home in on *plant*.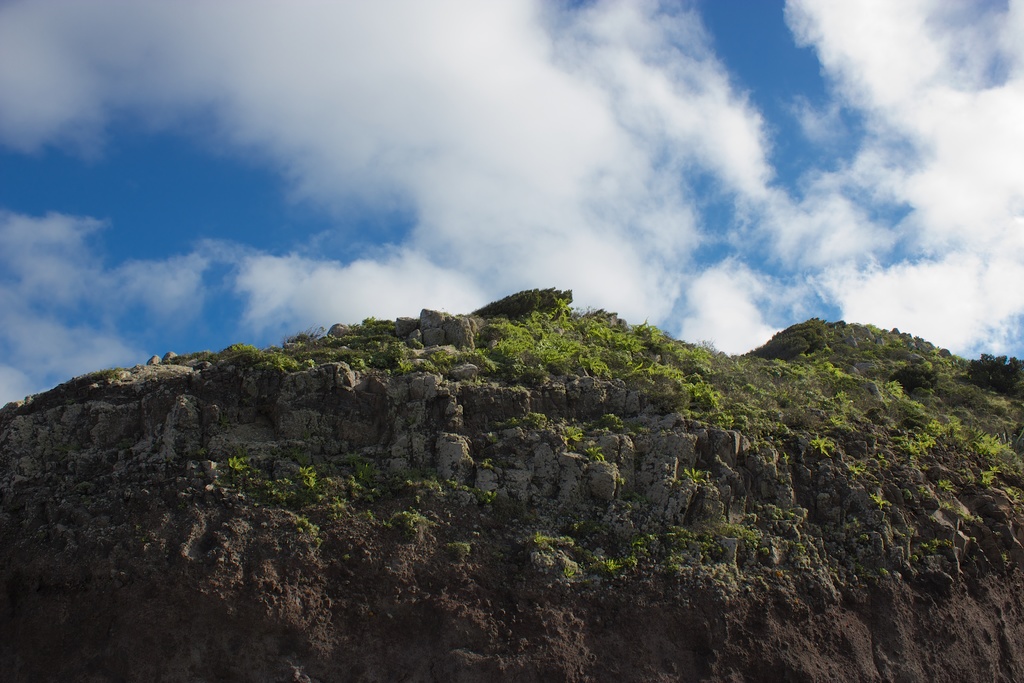
Homed in at detection(406, 473, 435, 497).
